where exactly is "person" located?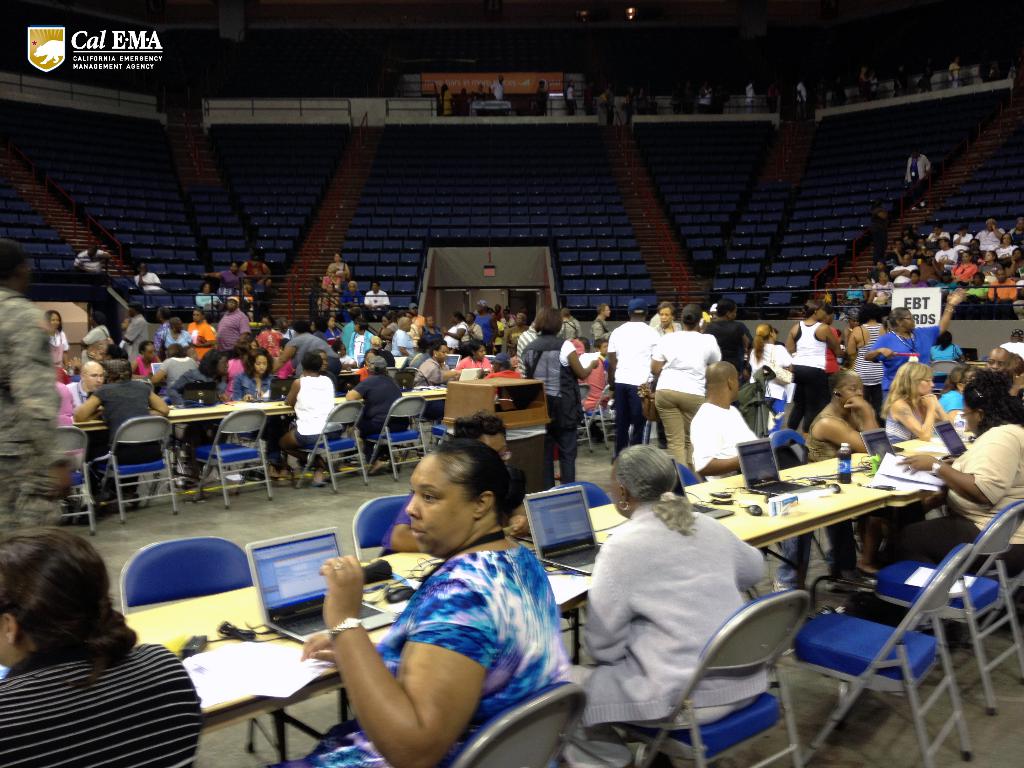
Its bounding box is 771, 83, 782, 106.
